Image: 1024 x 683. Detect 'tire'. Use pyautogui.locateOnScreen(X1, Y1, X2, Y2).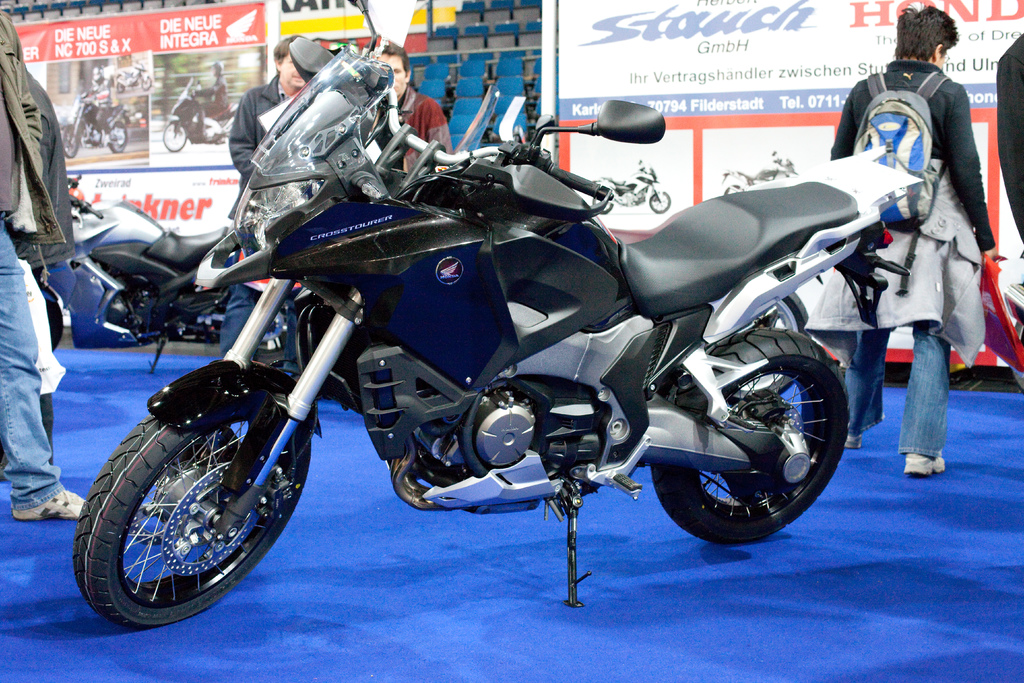
pyautogui.locateOnScreen(45, 300, 62, 350).
